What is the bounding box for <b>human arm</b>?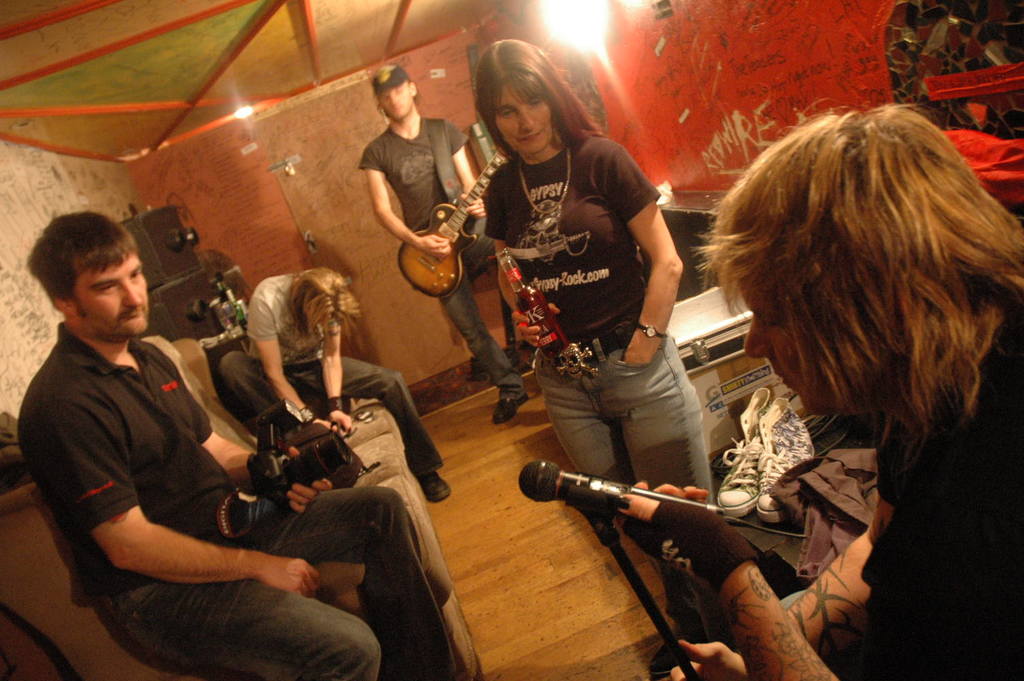
rect(174, 351, 334, 506).
